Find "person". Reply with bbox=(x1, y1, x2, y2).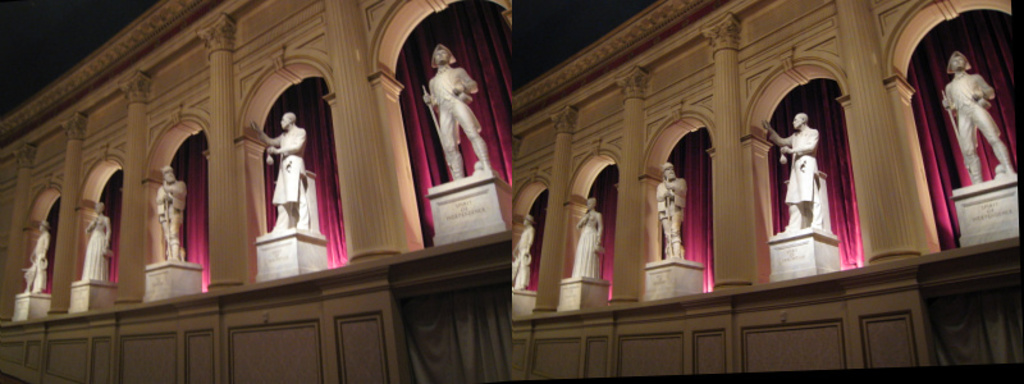
bbox=(87, 196, 118, 288).
